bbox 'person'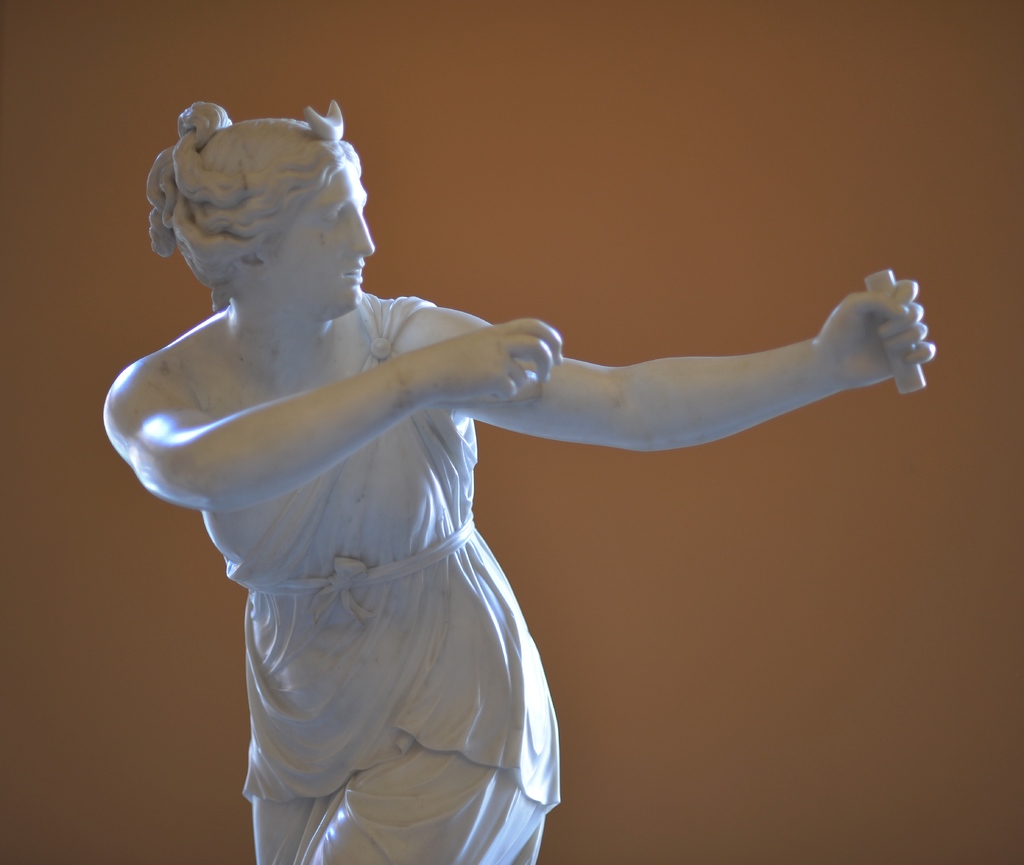
(x1=106, y1=104, x2=884, y2=864)
